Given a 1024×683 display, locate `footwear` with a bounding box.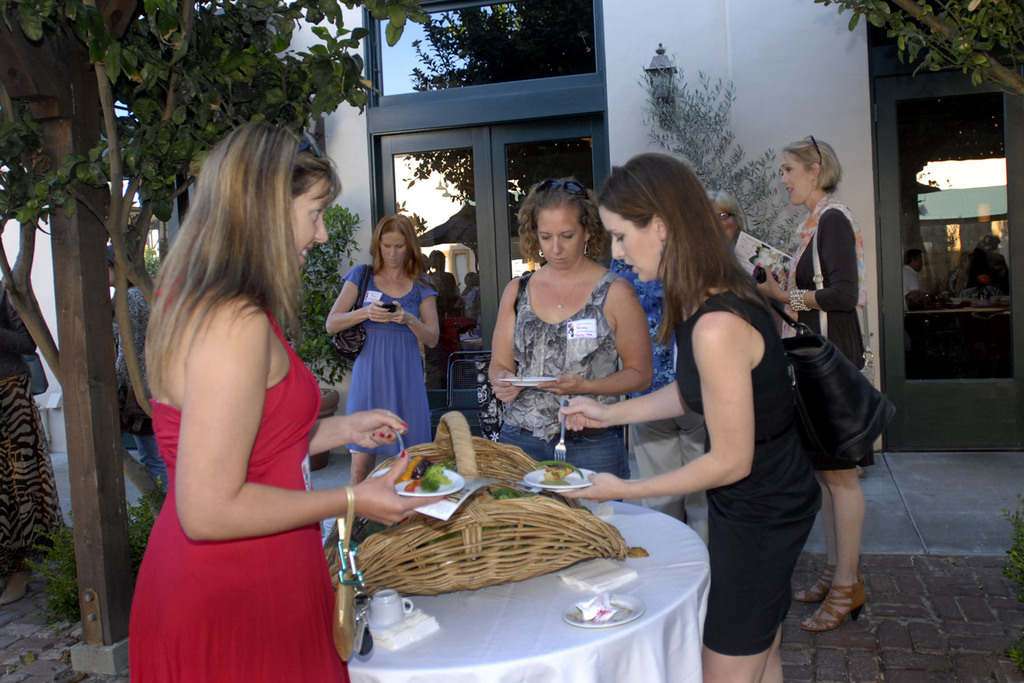
Located: 0/562/38/607.
